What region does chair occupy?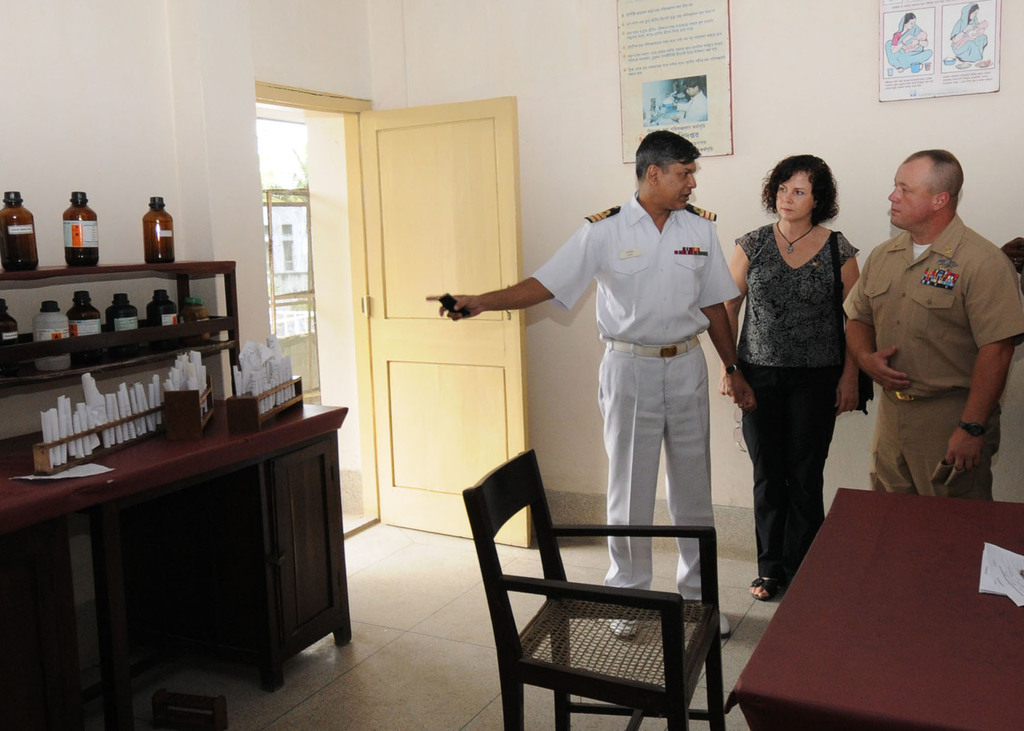
[460, 428, 760, 730].
